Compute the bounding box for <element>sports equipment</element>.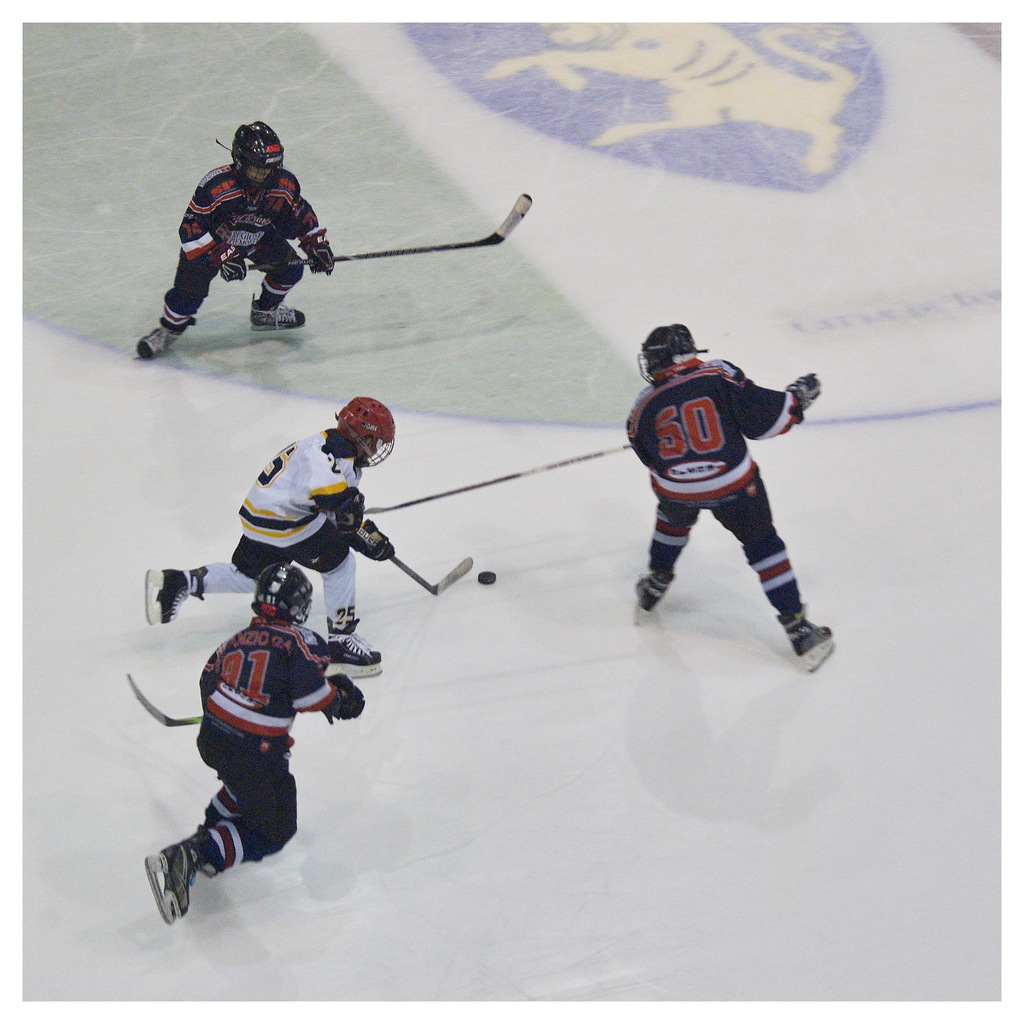
rect(389, 554, 475, 597).
